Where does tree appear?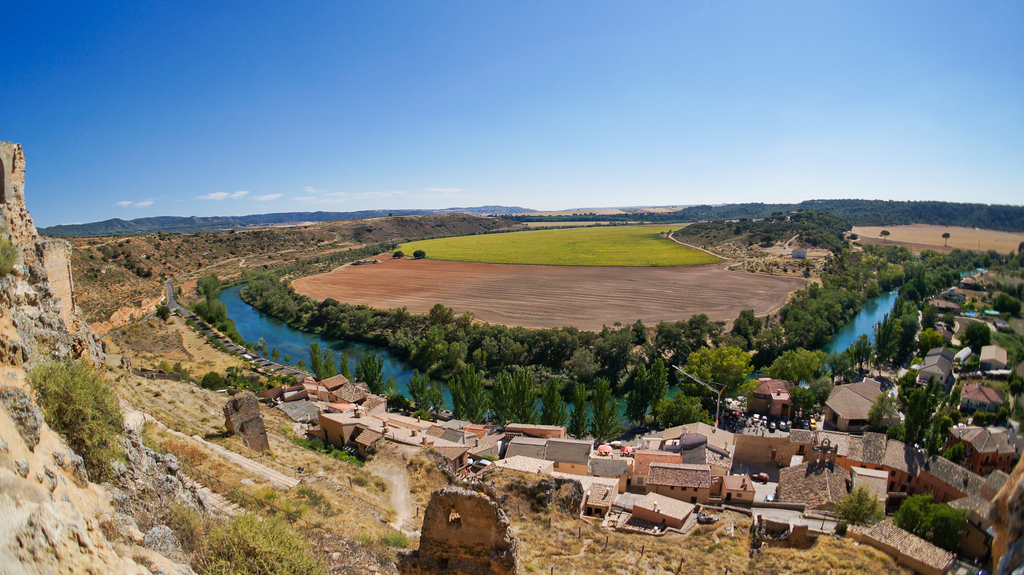
Appears at x1=990, y1=292, x2=1023, y2=311.
